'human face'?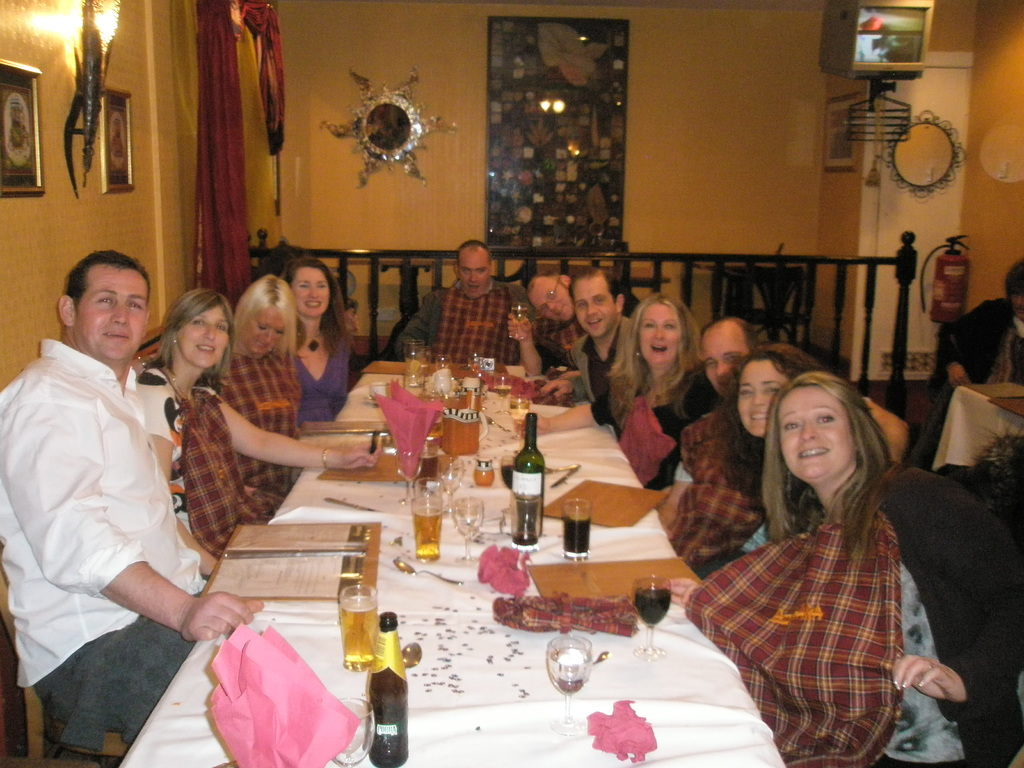
select_region(701, 328, 748, 399)
